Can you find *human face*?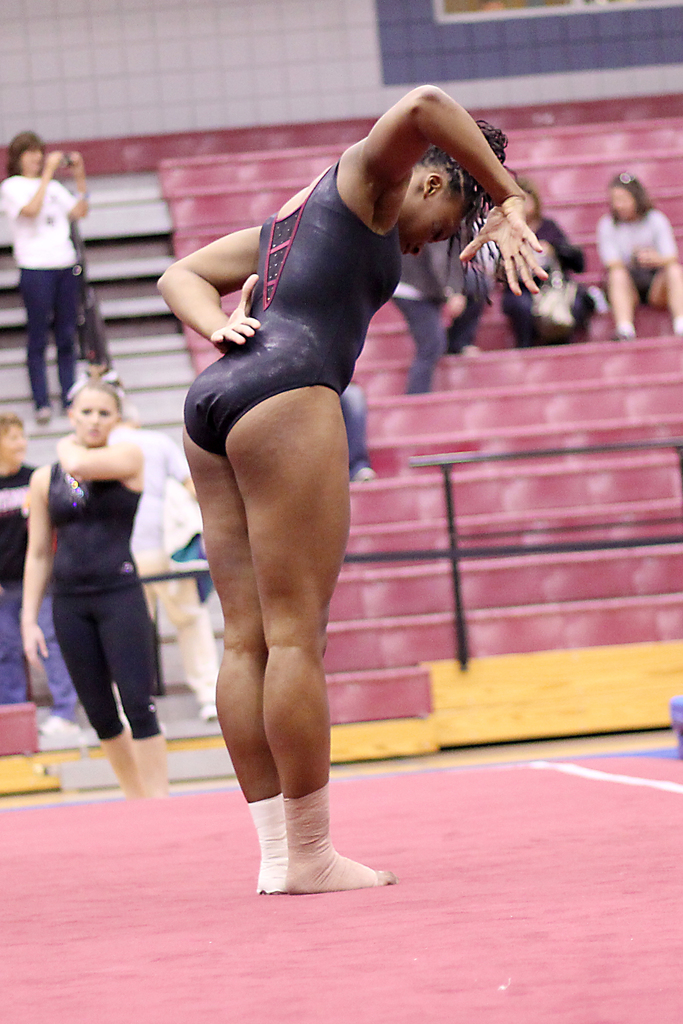
Yes, bounding box: (left=609, top=190, right=635, bottom=220).
